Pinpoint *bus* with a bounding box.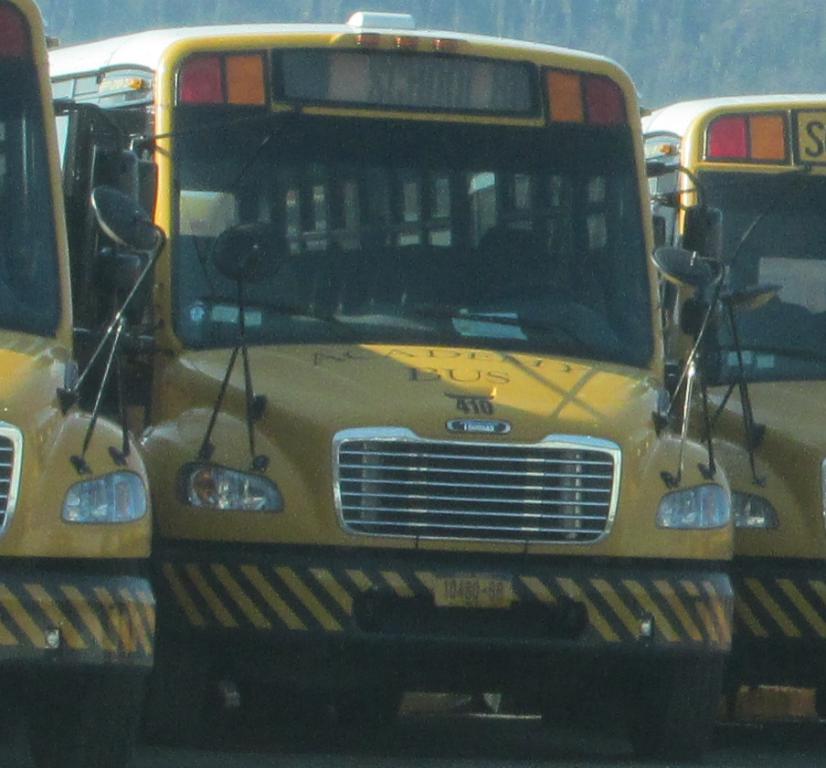
{"left": 0, "top": 0, "right": 170, "bottom": 767}.
